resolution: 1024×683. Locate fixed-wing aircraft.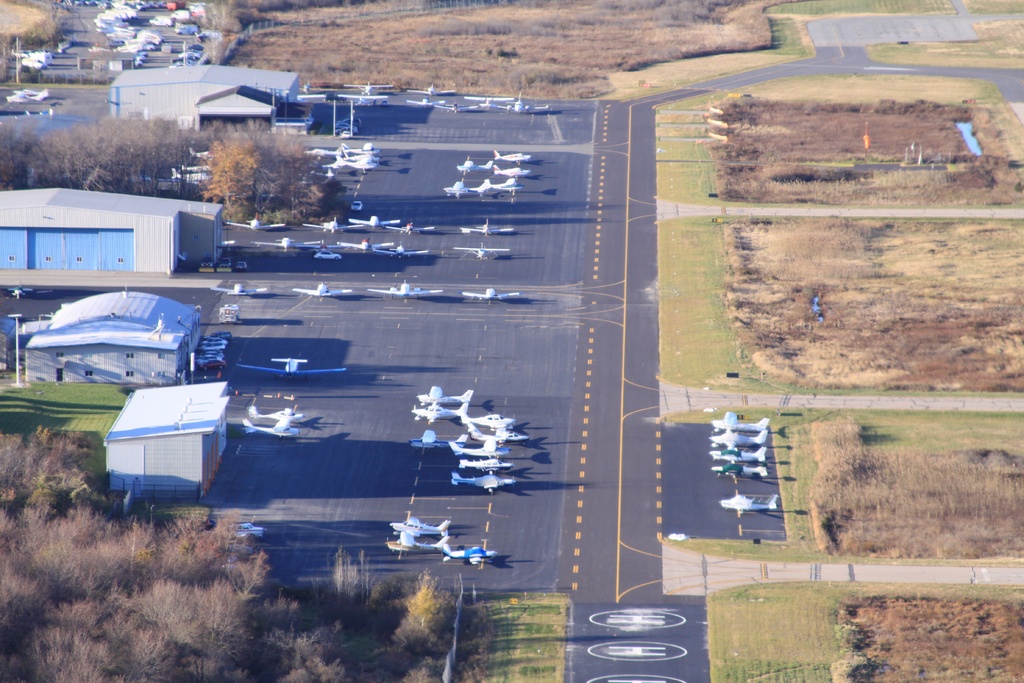
<box>409,83,456,95</box>.
